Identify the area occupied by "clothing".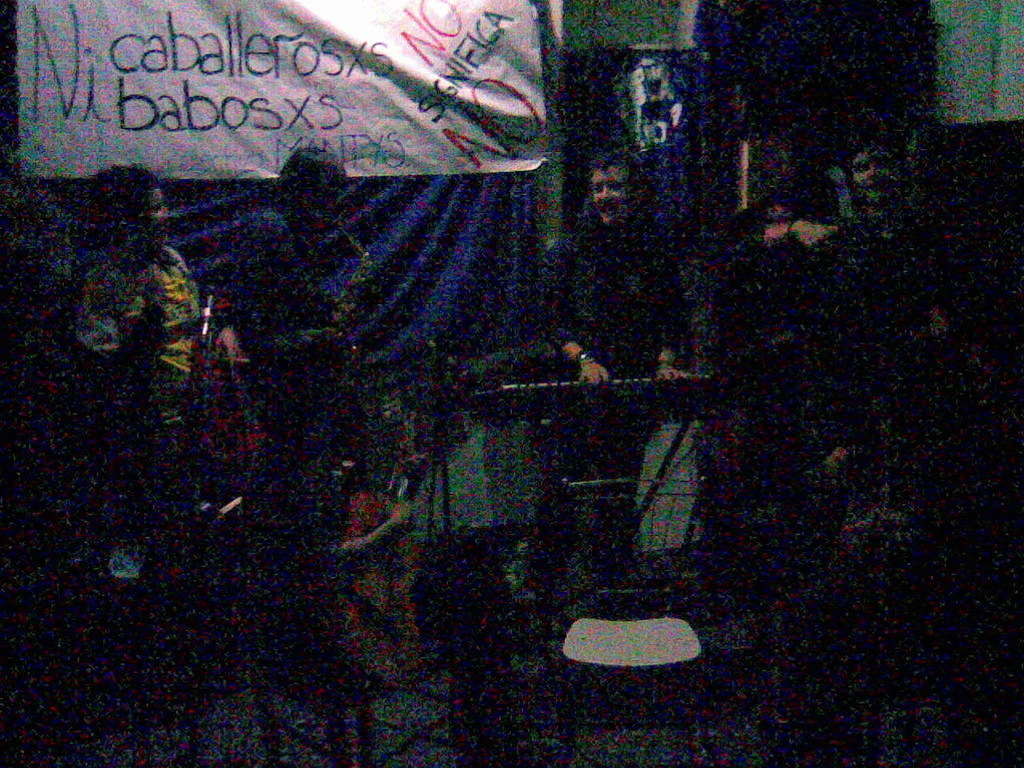
Area: detection(521, 208, 708, 599).
